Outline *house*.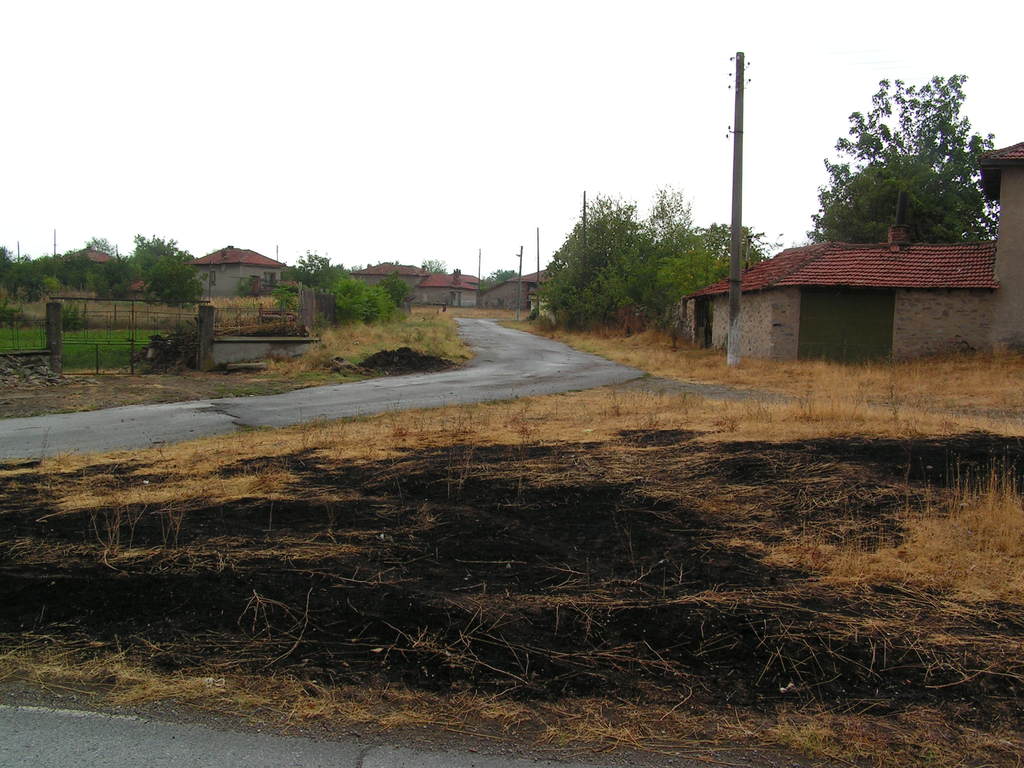
Outline: 349/259/547/315.
